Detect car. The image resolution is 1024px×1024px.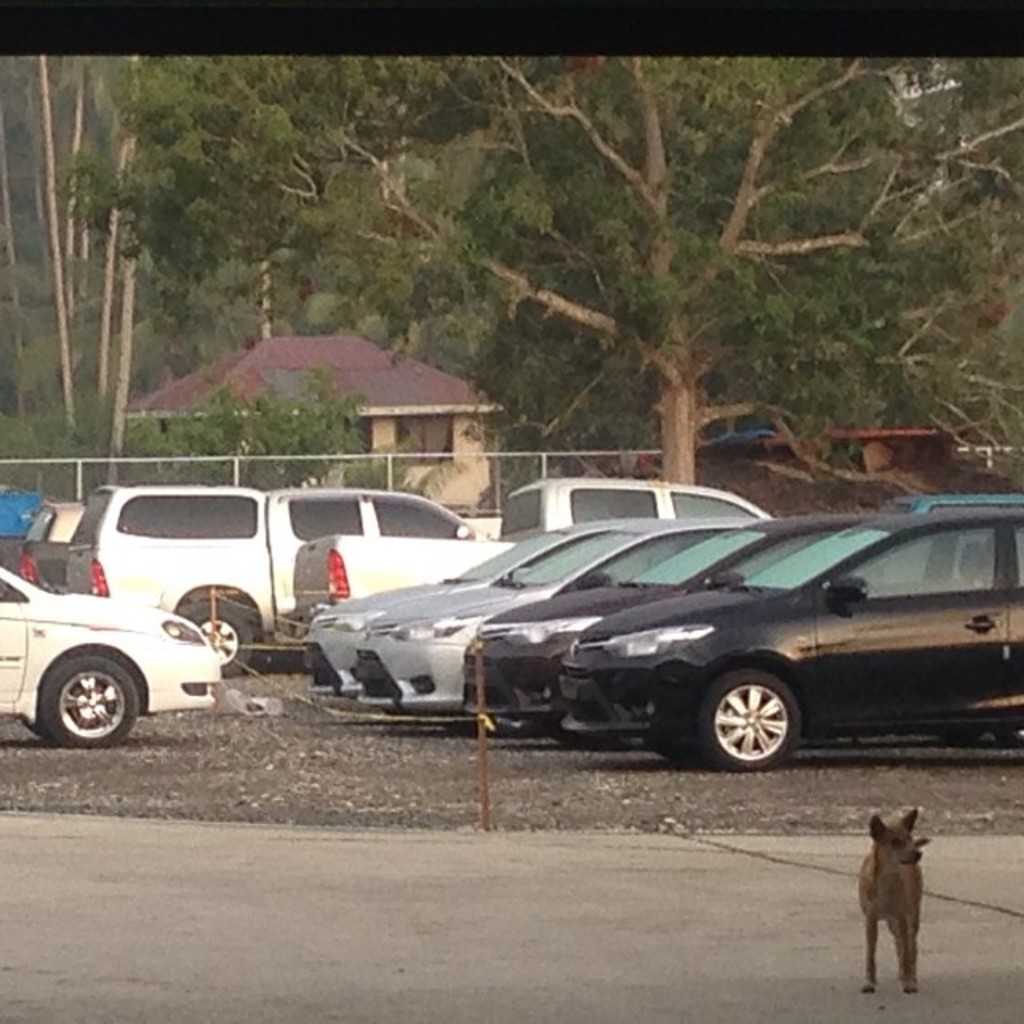
locate(346, 518, 766, 712).
